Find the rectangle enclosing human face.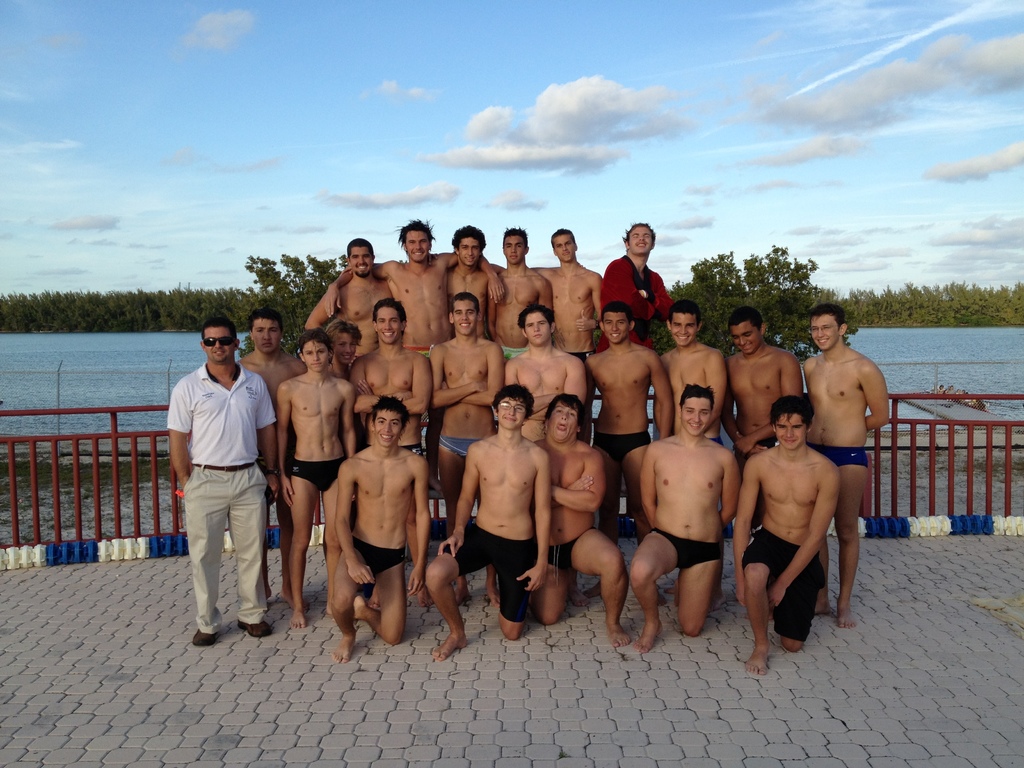
[x1=525, y1=314, x2=550, y2=344].
